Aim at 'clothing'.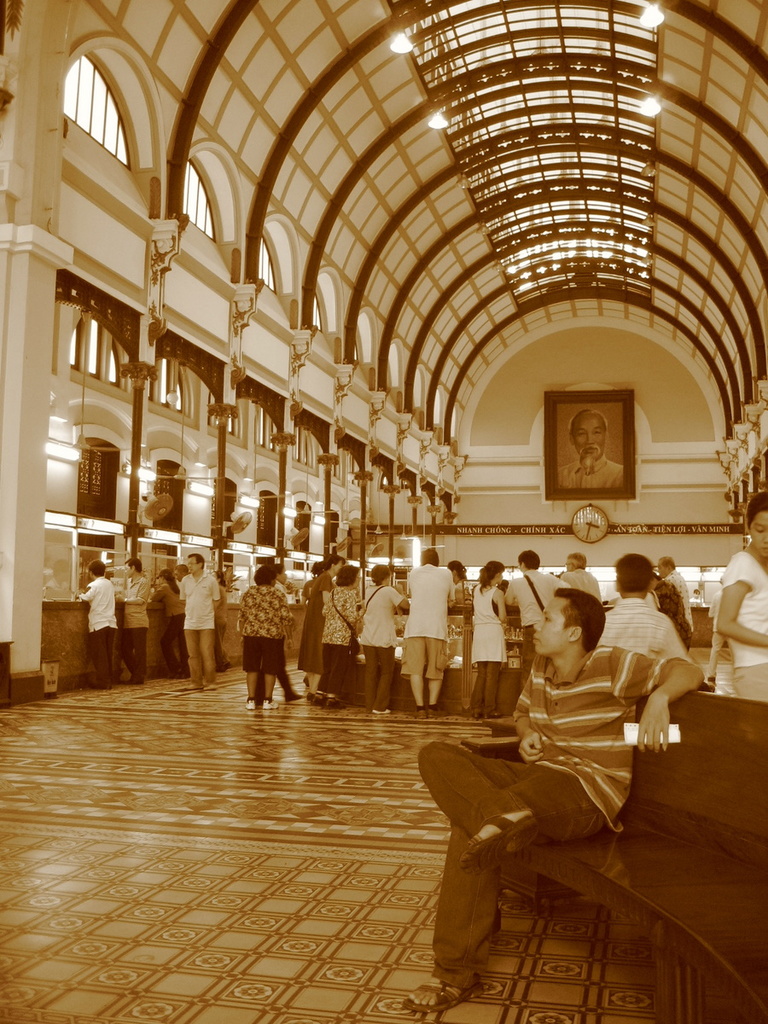
Aimed at bbox=[239, 584, 292, 673].
